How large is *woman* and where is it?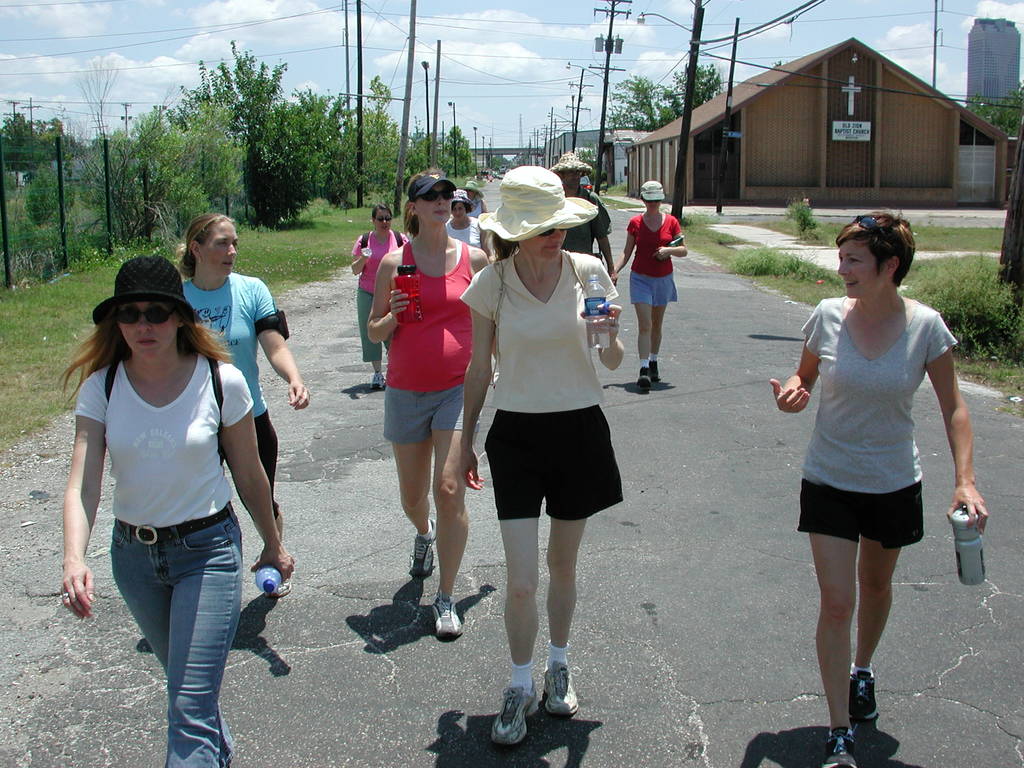
Bounding box: 55, 250, 294, 767.
